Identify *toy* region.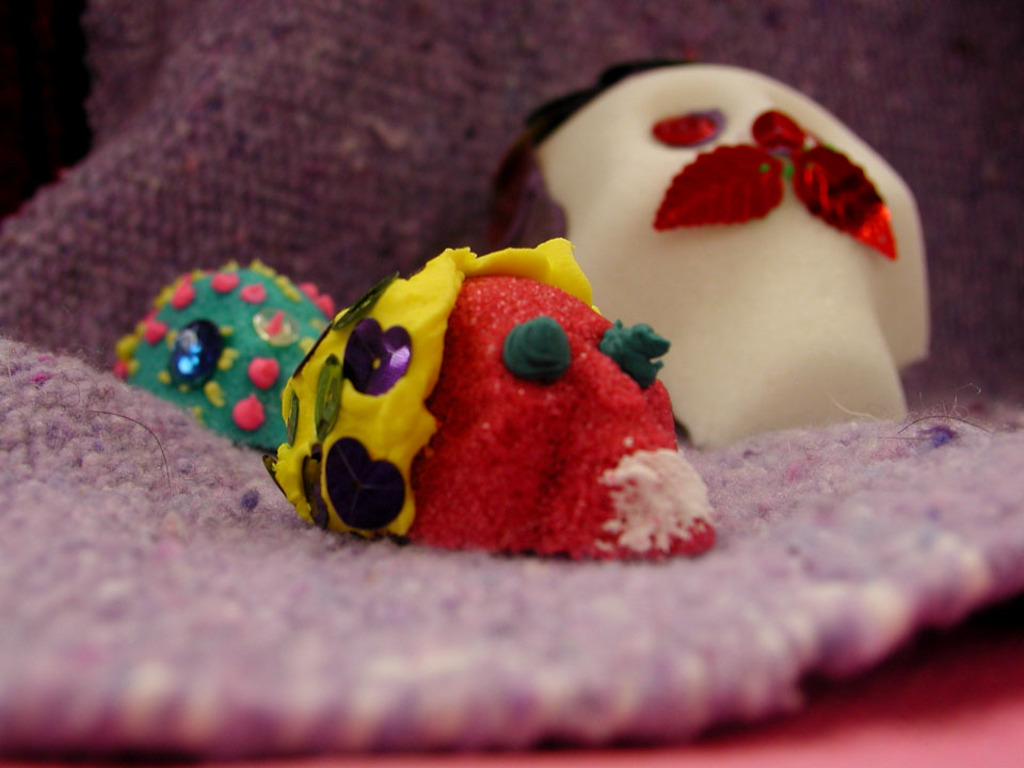
Region: (465, 53, 938, 465).
